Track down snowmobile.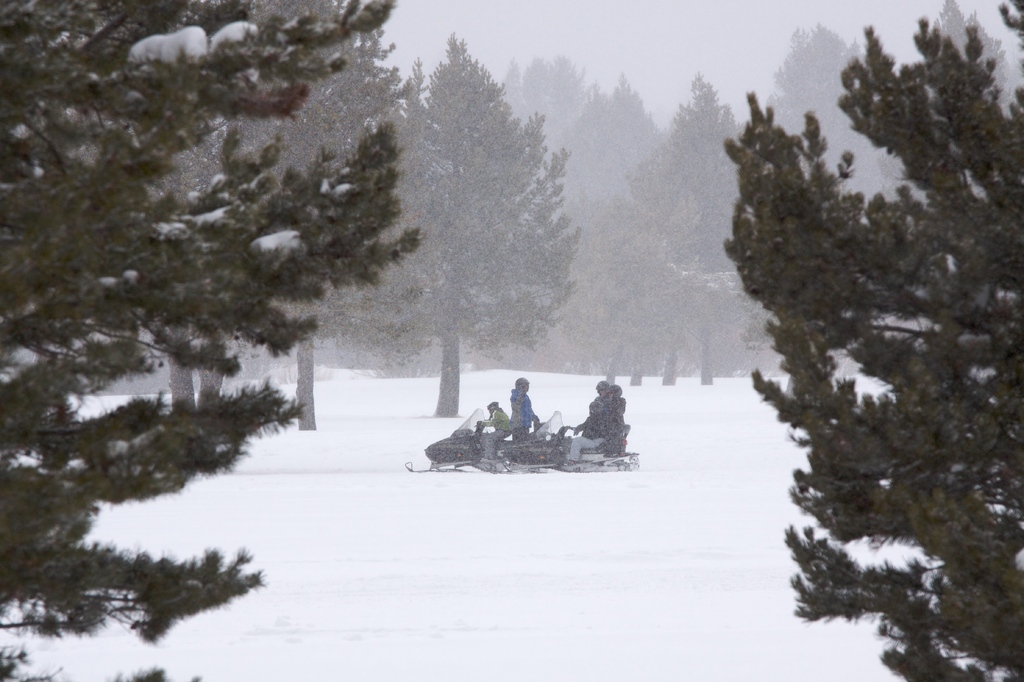
Tracked to <region>494, 414, 645, 473</region>.
